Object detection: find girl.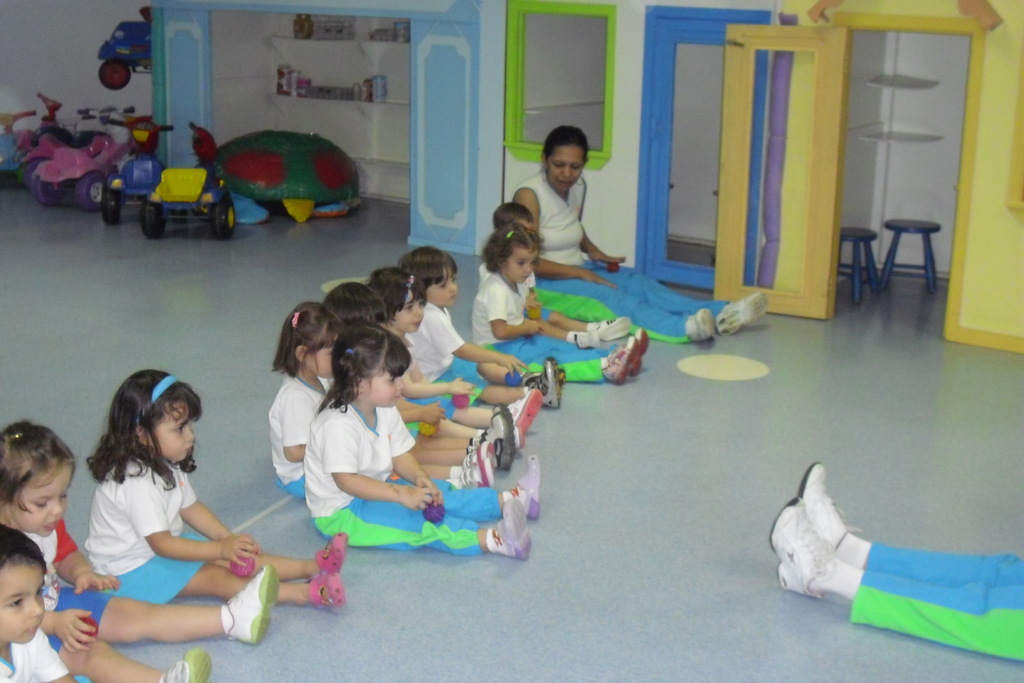
Rect(264, 299, 493, 504).
